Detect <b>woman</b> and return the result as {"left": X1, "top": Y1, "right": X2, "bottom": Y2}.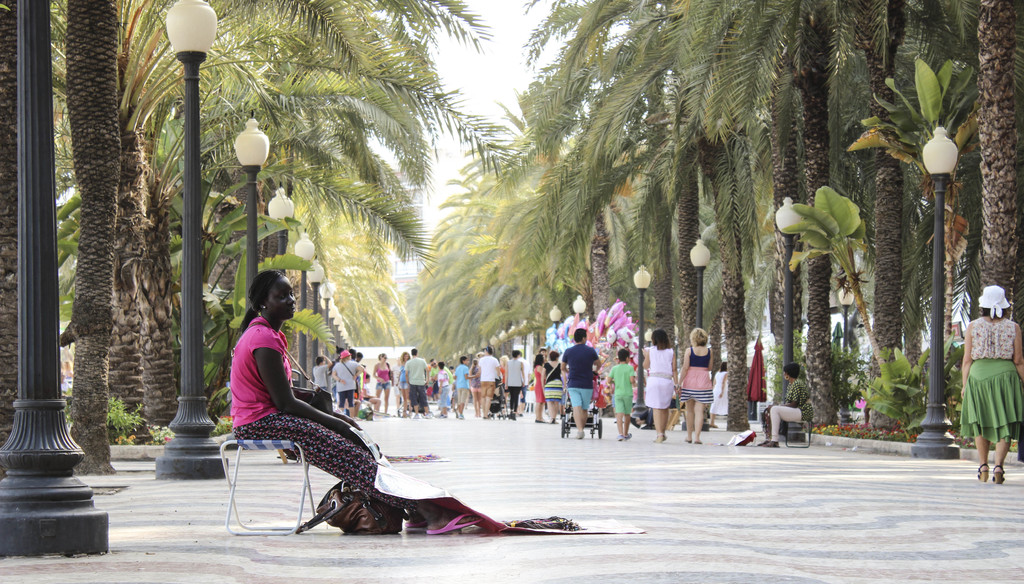
{"left": 500, "top": 354, "right": 513, "bottom": 377}.
